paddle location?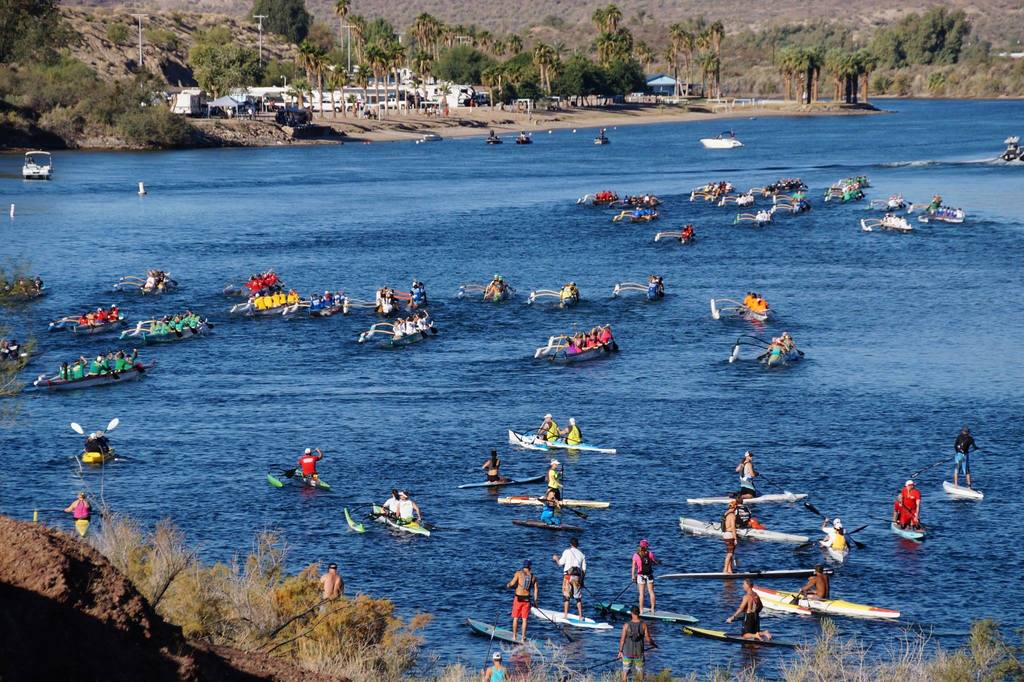
rect(115, 317, 130, 329)
